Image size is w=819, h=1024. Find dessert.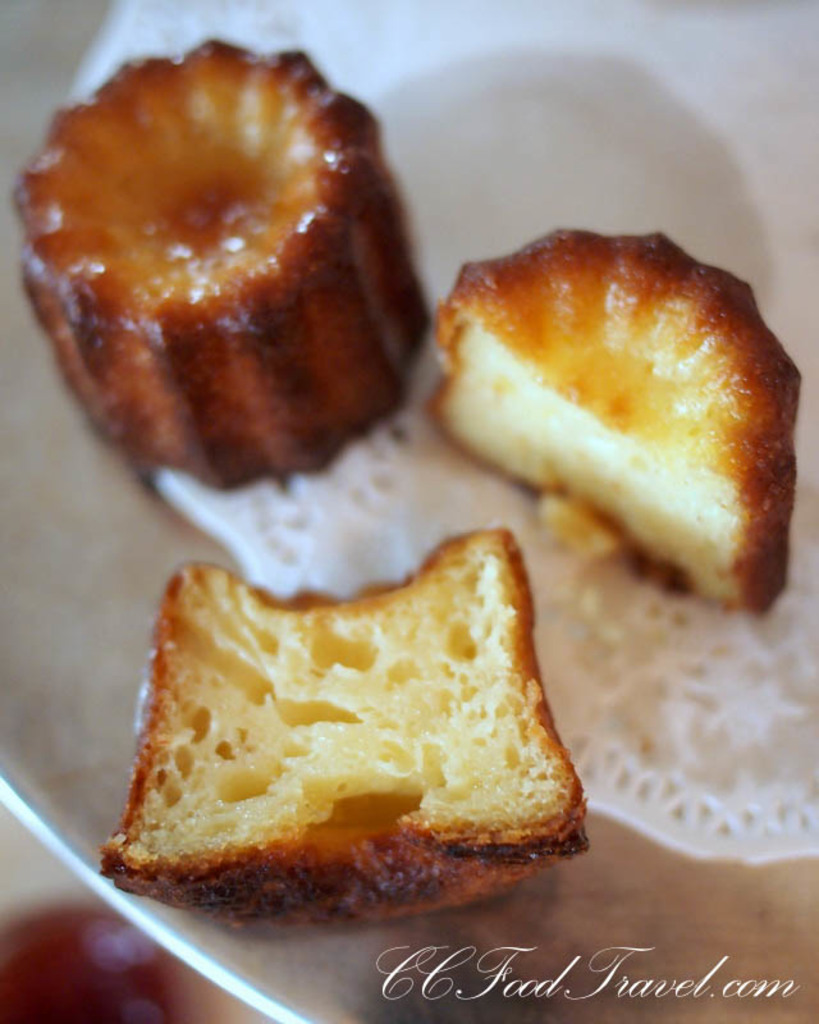
pyautogui.locateOnScreen(426, 218, 779, 605).
